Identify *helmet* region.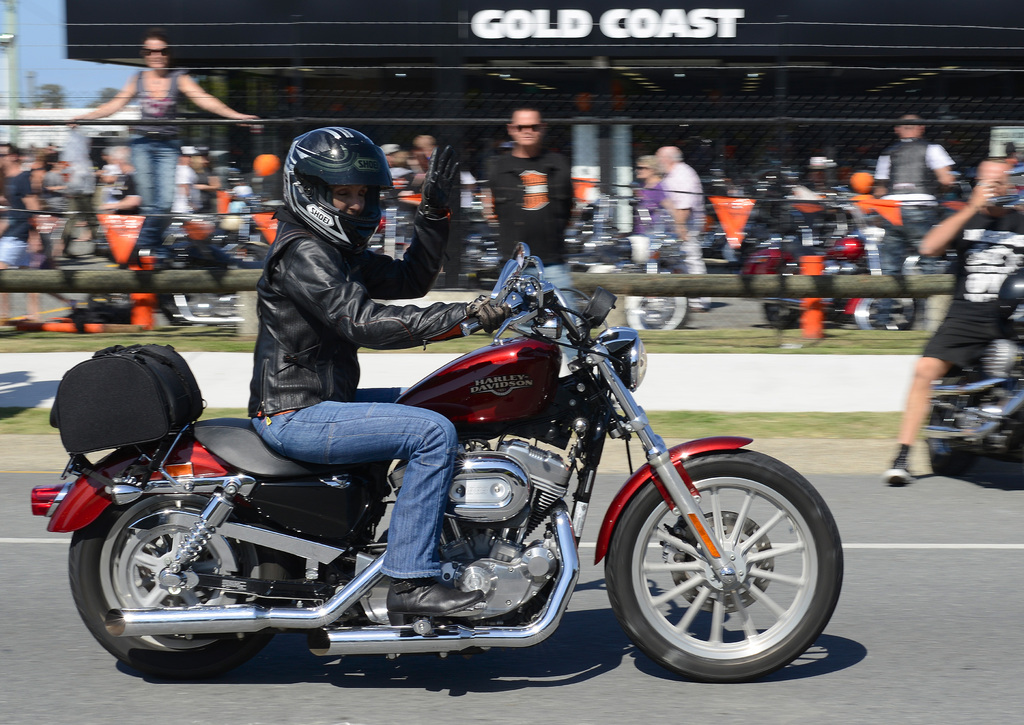
Region: BBox(275, 124, 402, 251).
